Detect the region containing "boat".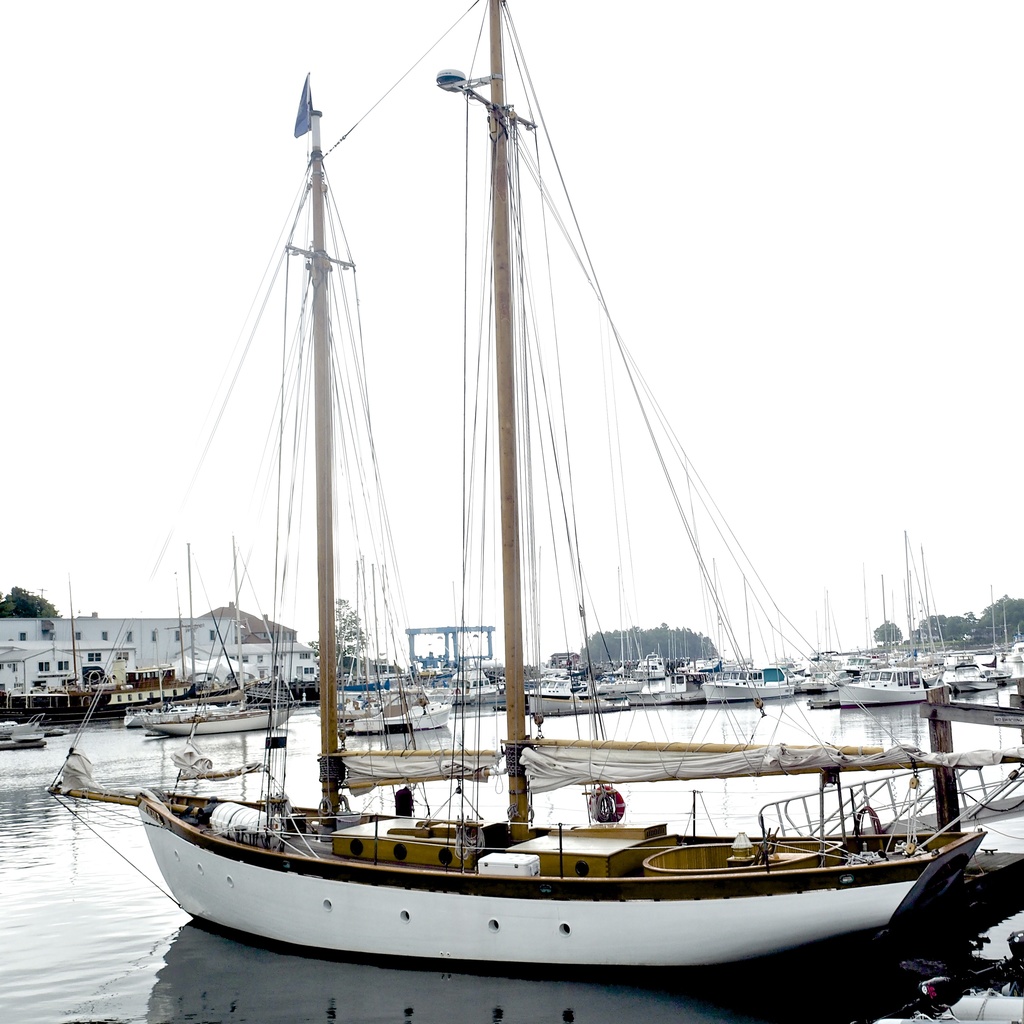
(158, 69, 1023, 1000).
